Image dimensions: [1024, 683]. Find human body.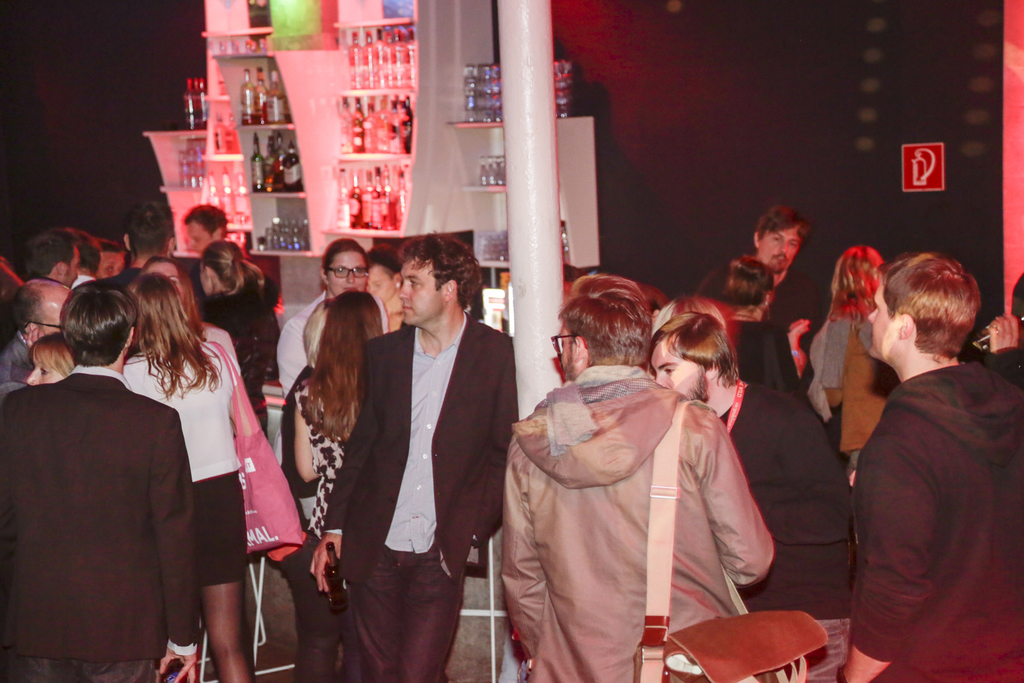
box=[125, 325, 245, 682].
